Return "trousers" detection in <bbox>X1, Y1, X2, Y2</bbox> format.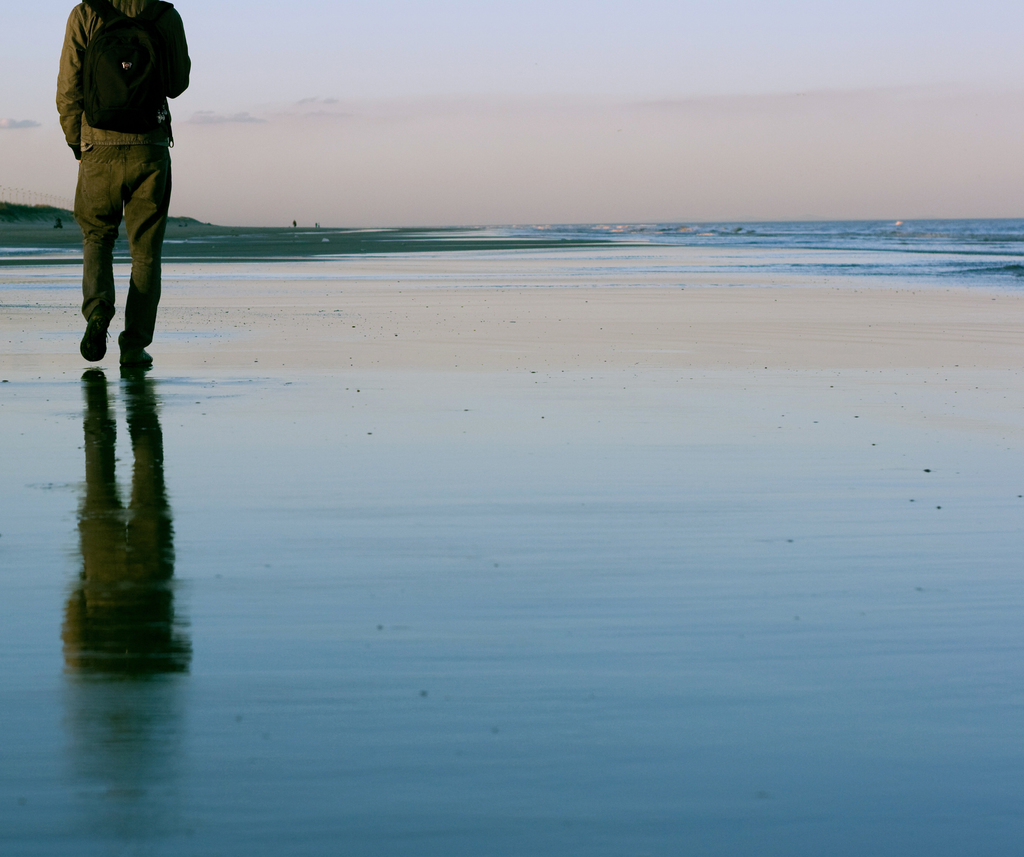
<bbox>69, 134, 155, 340</bbox>.
